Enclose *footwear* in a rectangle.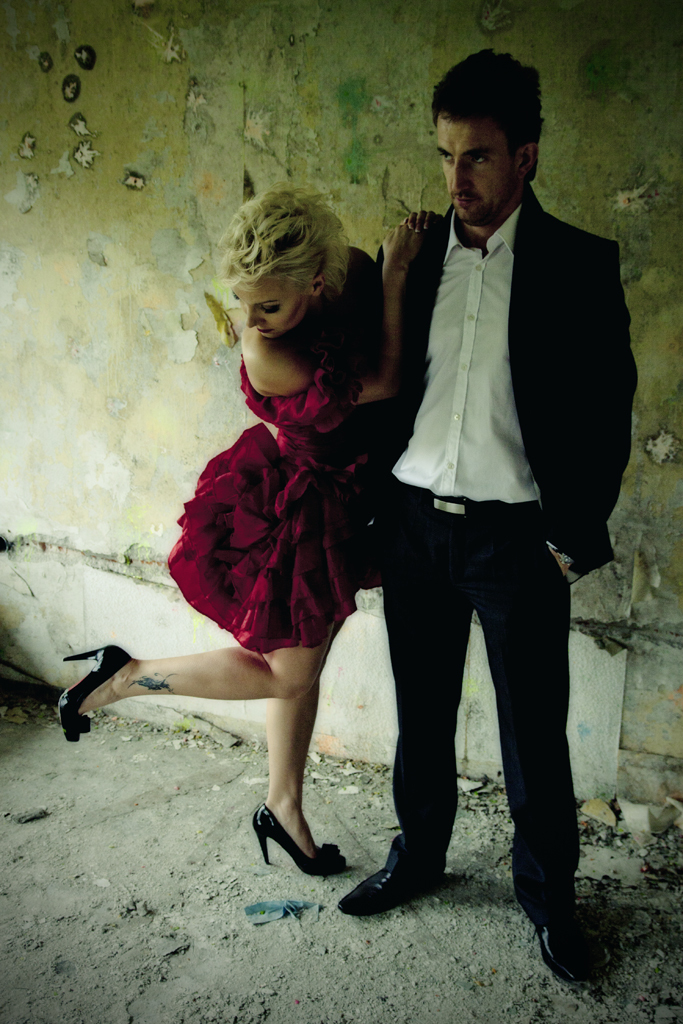
select_region(253, 804, 356, 880).
